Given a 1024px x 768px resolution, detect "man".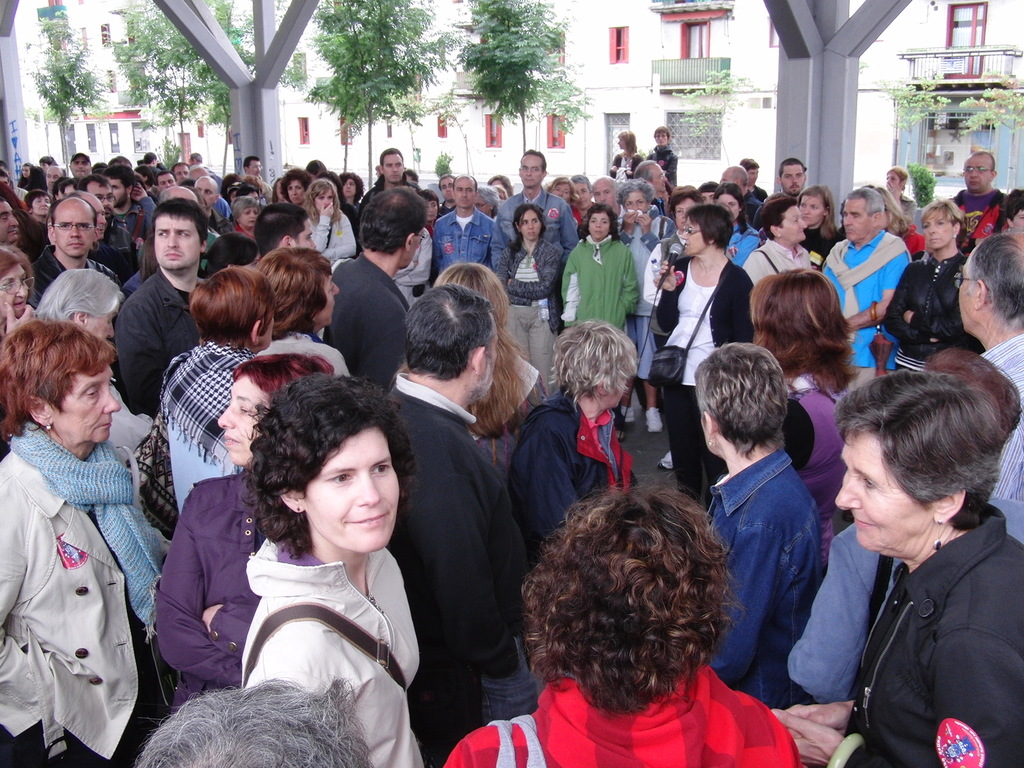
select_region(430, 175, 512, 285).
